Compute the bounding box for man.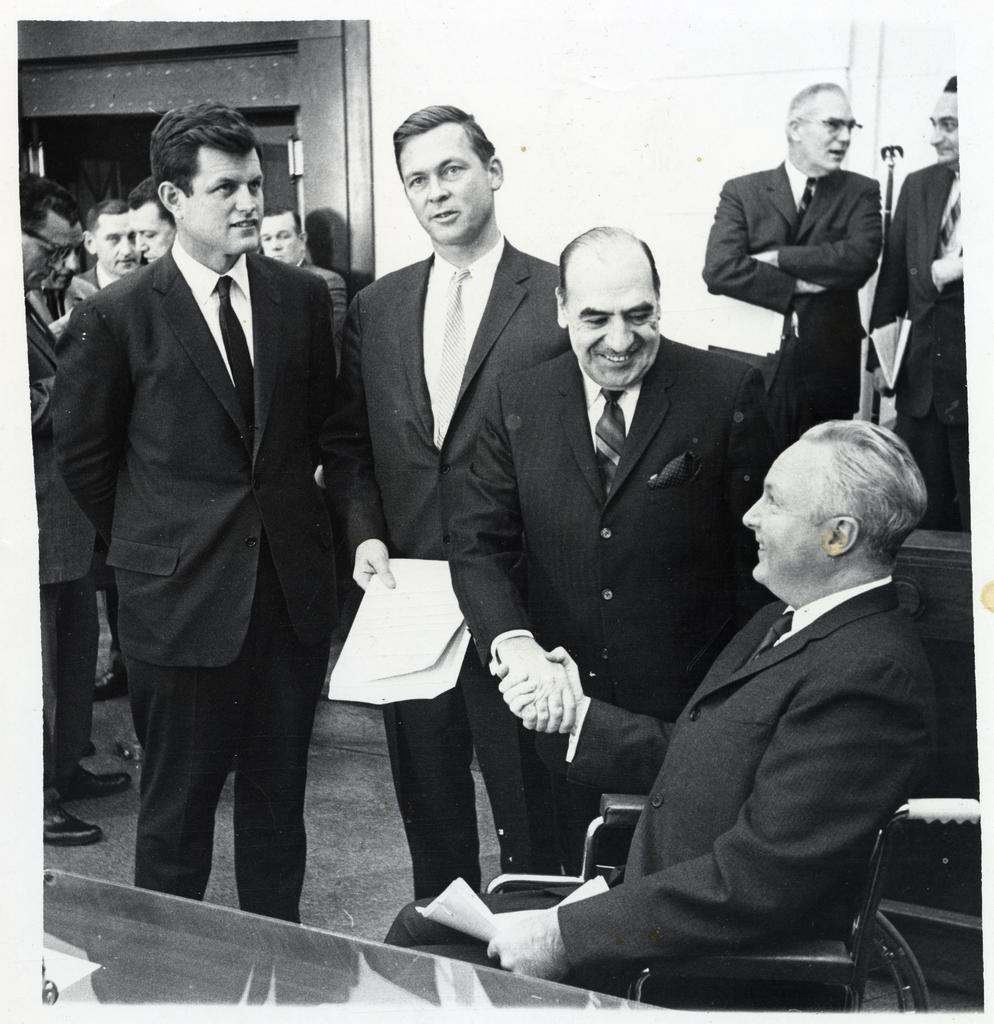
701/98/923/413.
